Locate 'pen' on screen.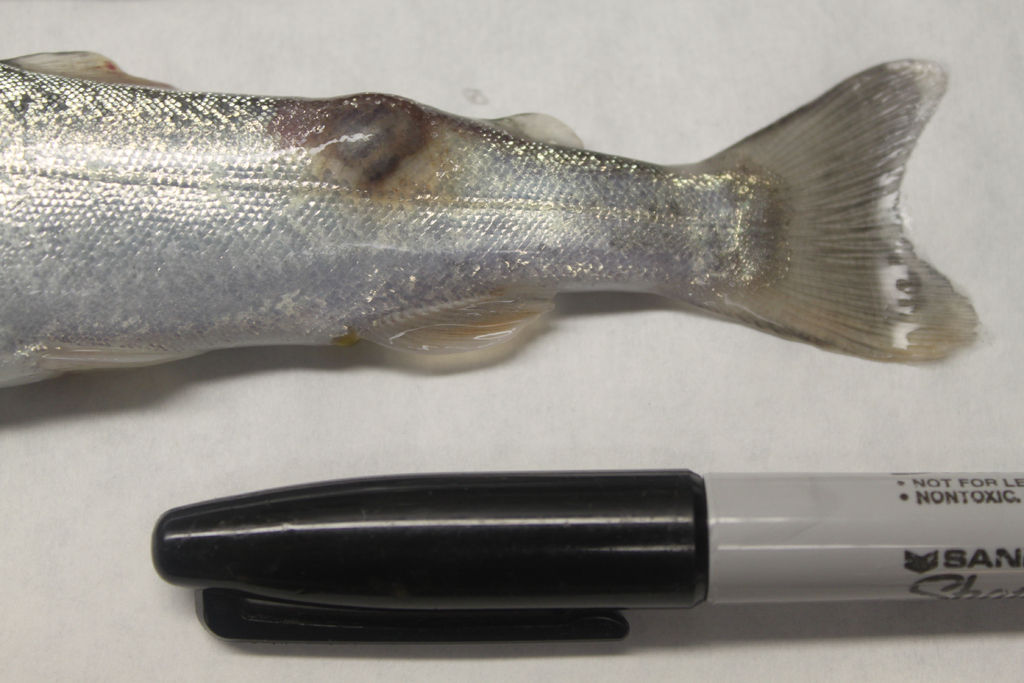
On screen at x1=148, y1=466, x2=1023, y2=646.
